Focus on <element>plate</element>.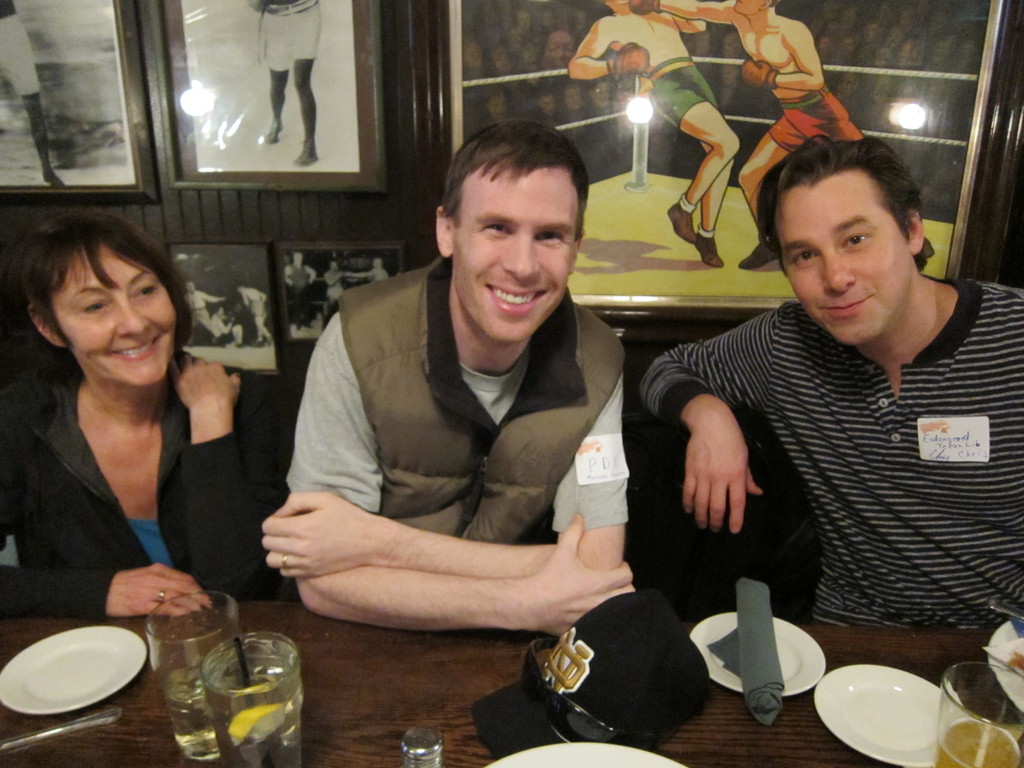
Focused at 0:617:159:730.
